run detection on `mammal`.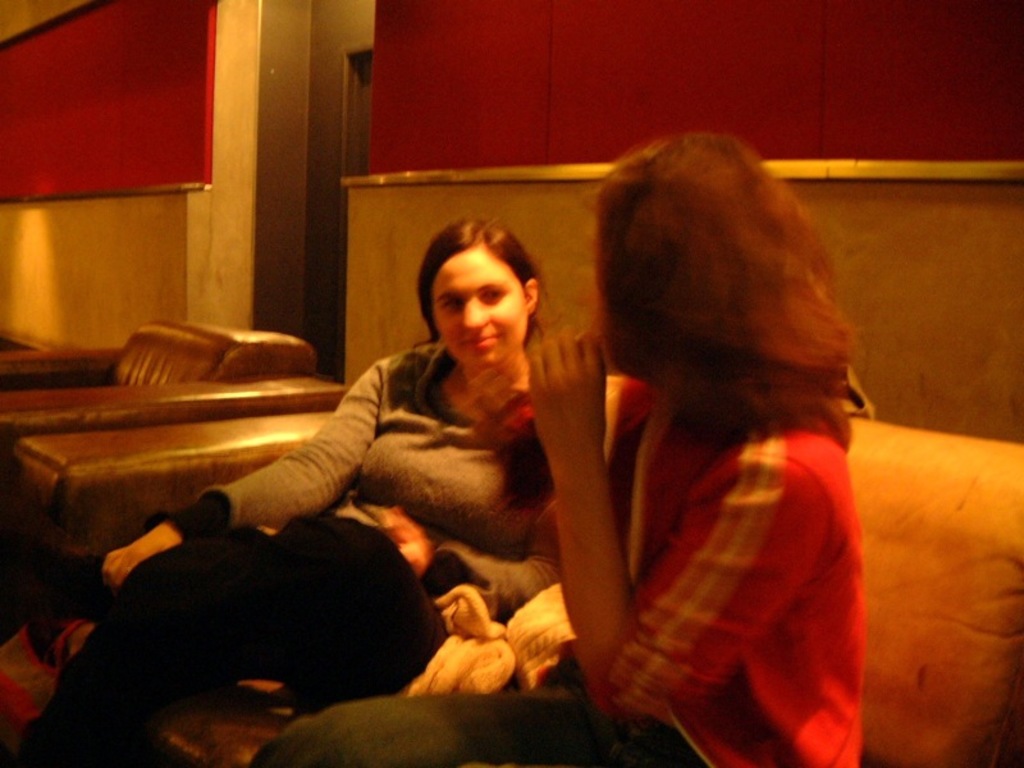
Result: (239,131,861,767).
